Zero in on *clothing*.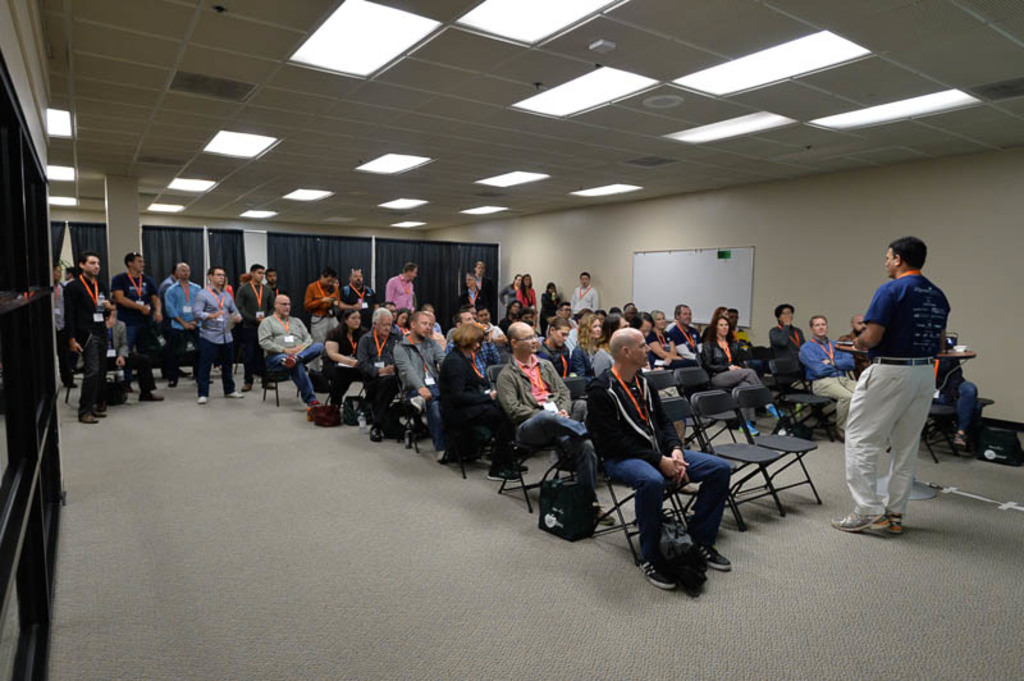
Zeroed in: select_region(463, 287, 486, 311).
